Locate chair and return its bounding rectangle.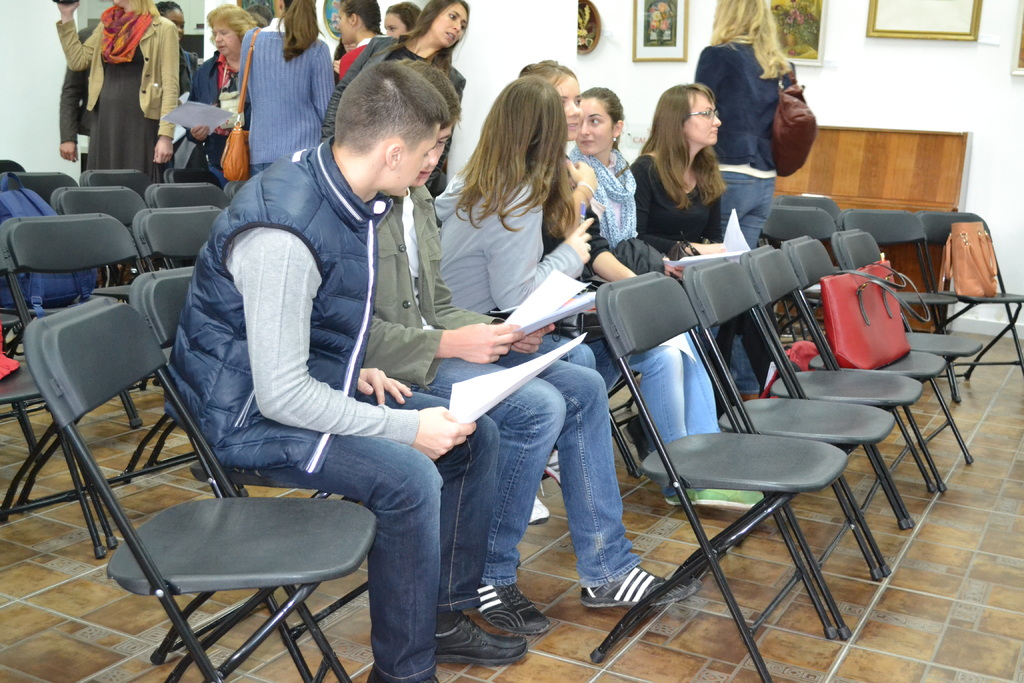
box(761, 207, 834, 338).
